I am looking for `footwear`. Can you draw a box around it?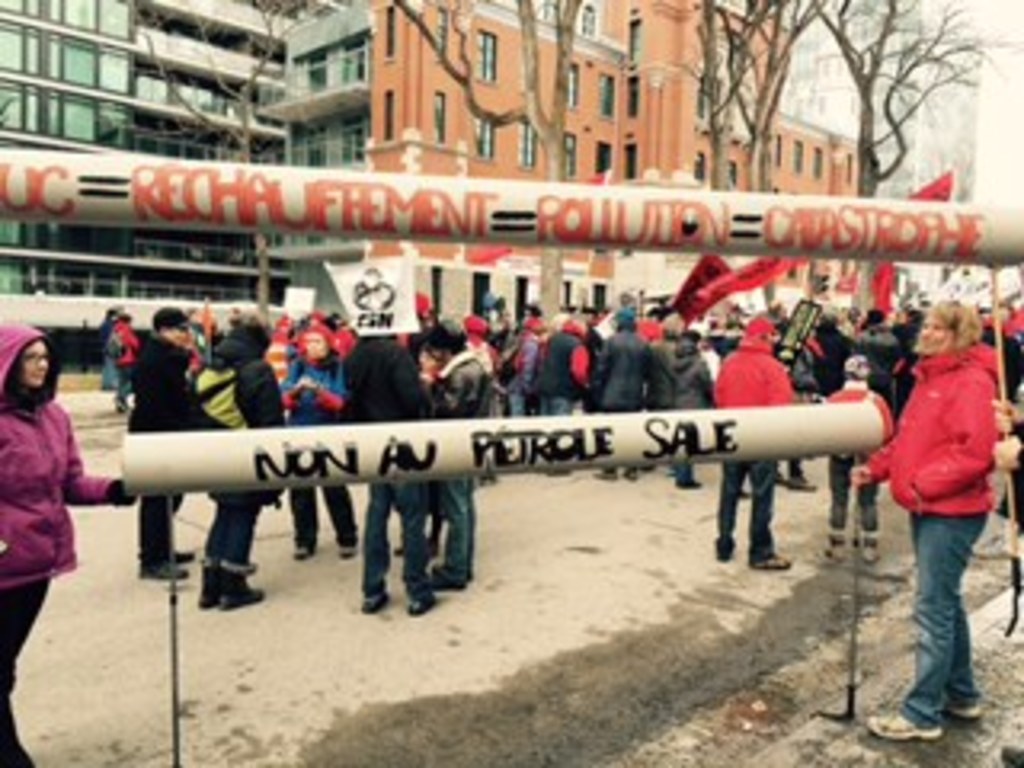
Sure, the bounding box is bbox=(288, 541, 310, 560).
